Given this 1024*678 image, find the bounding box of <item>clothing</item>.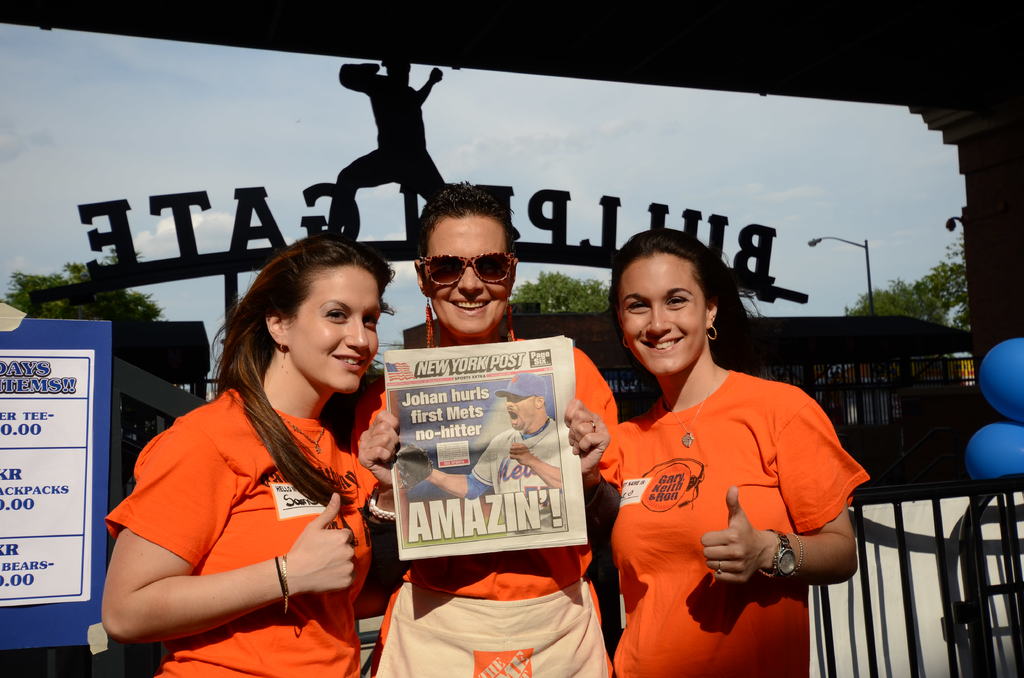
<bbox>345, 327, 619, 677</bbox>.
